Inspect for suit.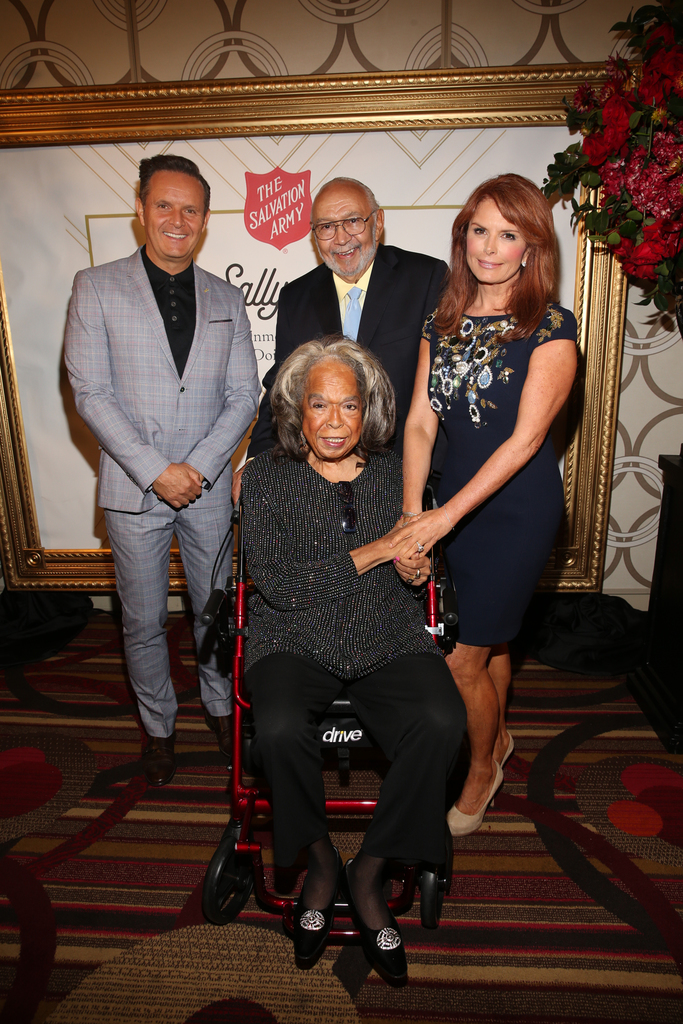
Inspection: [246,240,455,457].
